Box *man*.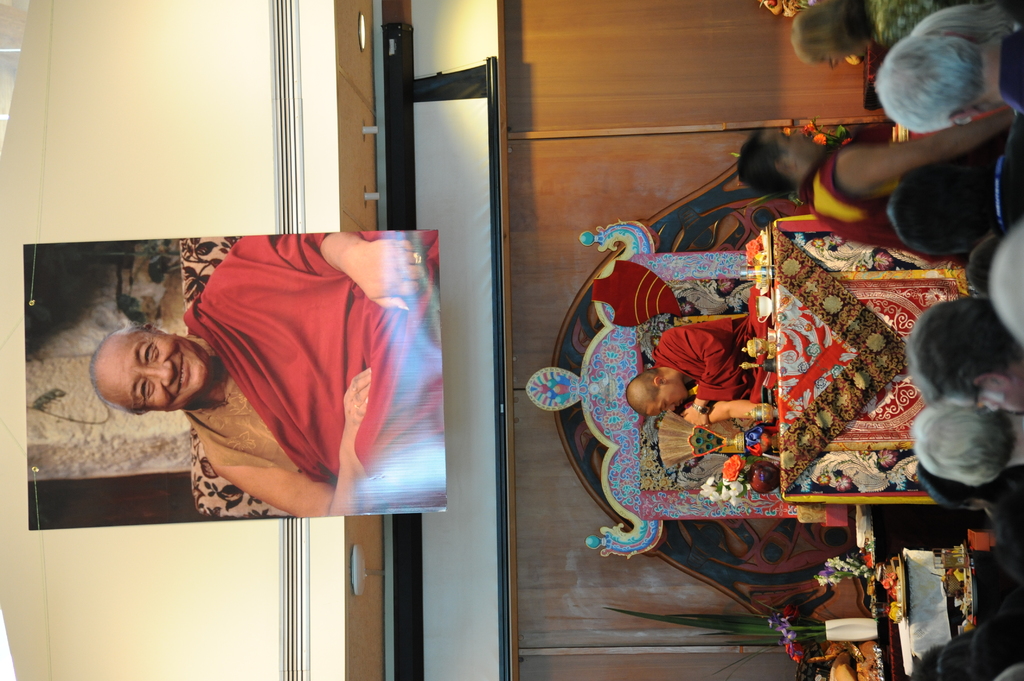
<bbox>623, 319, 755, 421</bbox>.
